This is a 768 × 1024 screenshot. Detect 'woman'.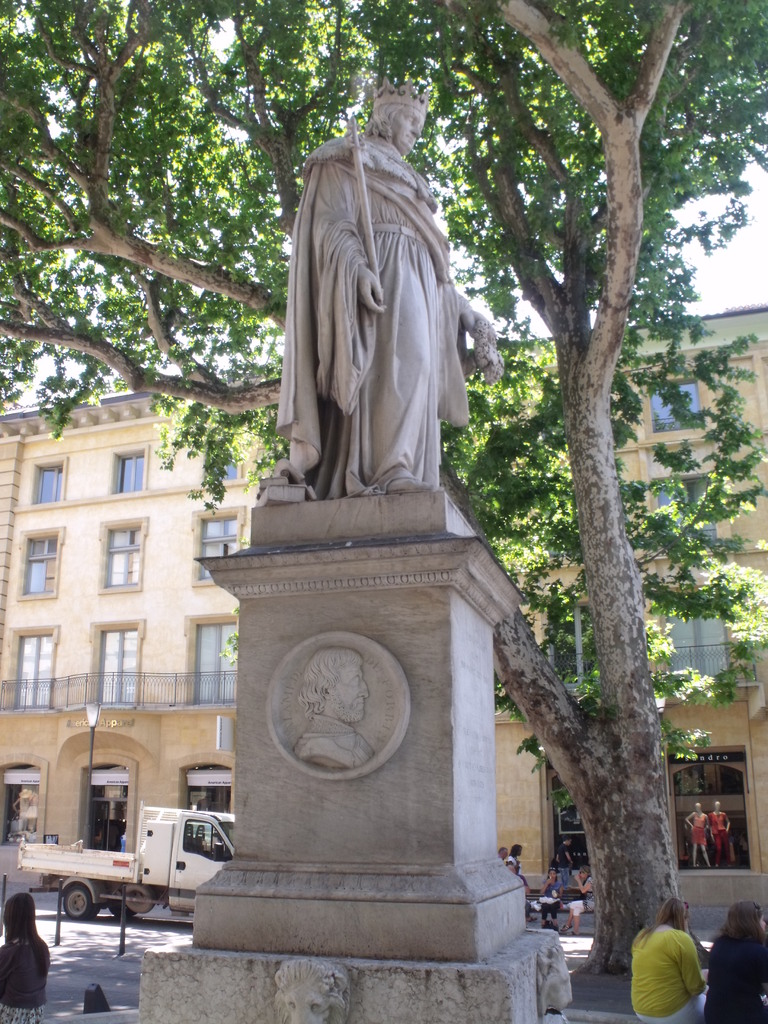
bbox(558, 863, 596, 938).
